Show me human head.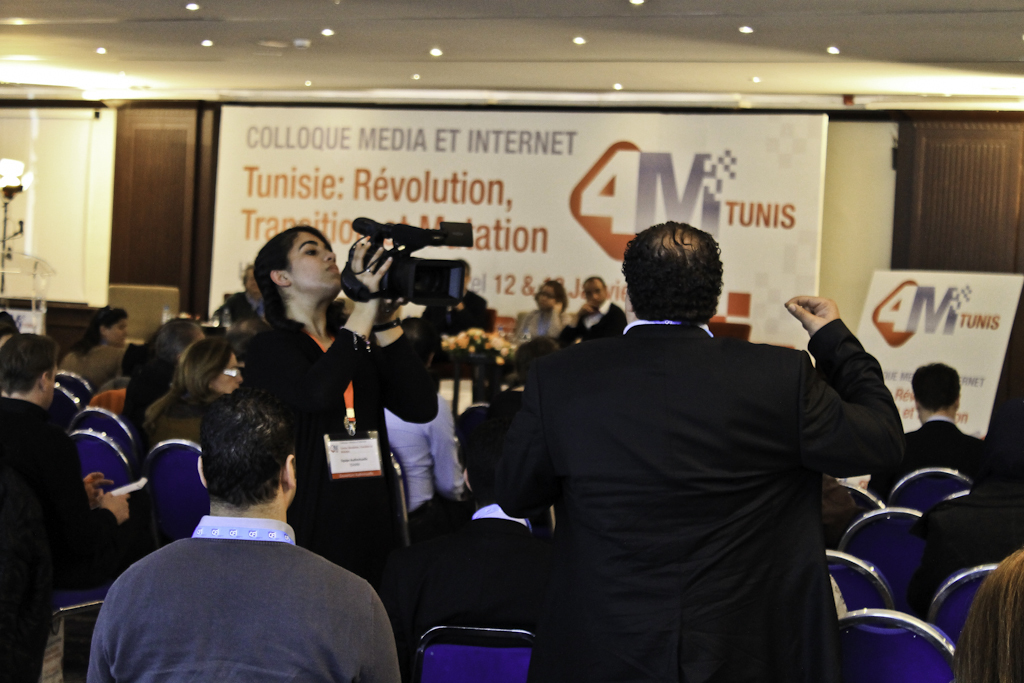
human head is here: {"x1": 459, "y1": 414, "x2": 512, "y2": 506}.
